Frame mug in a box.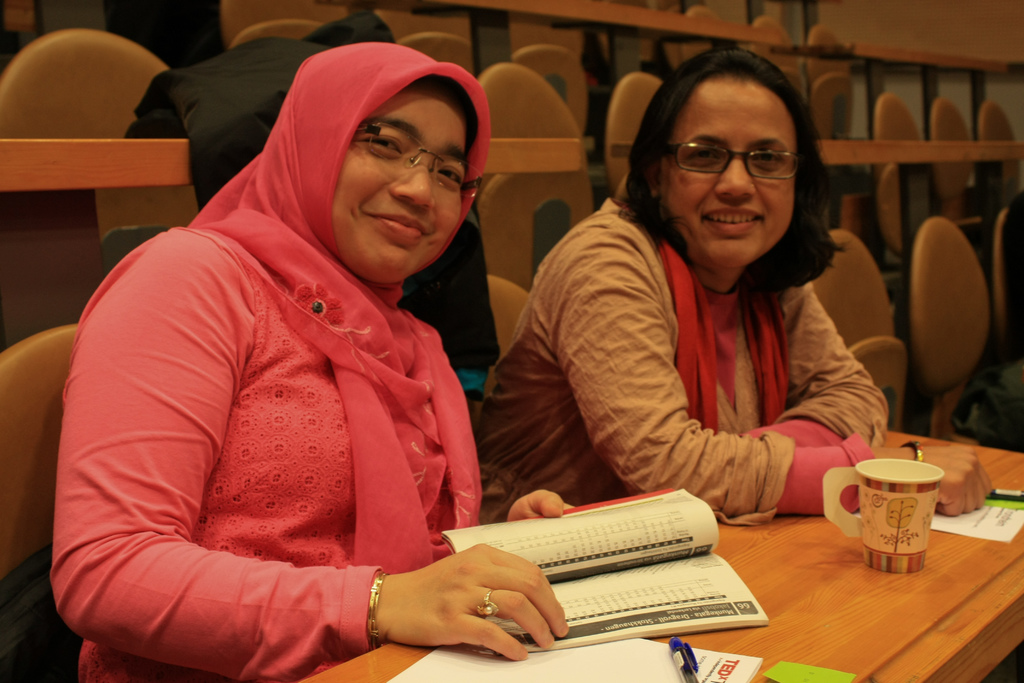
crop(822, 458, 945, 576).
